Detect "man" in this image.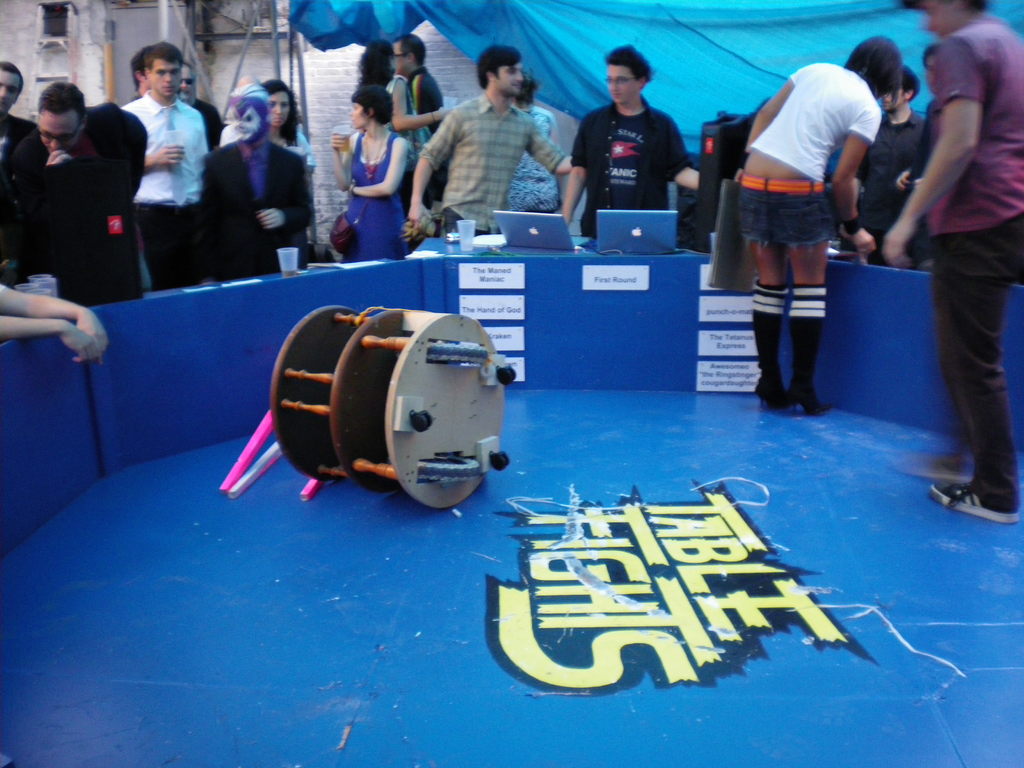
Detection: [left=0, top=58, right=39, bottom=173].
